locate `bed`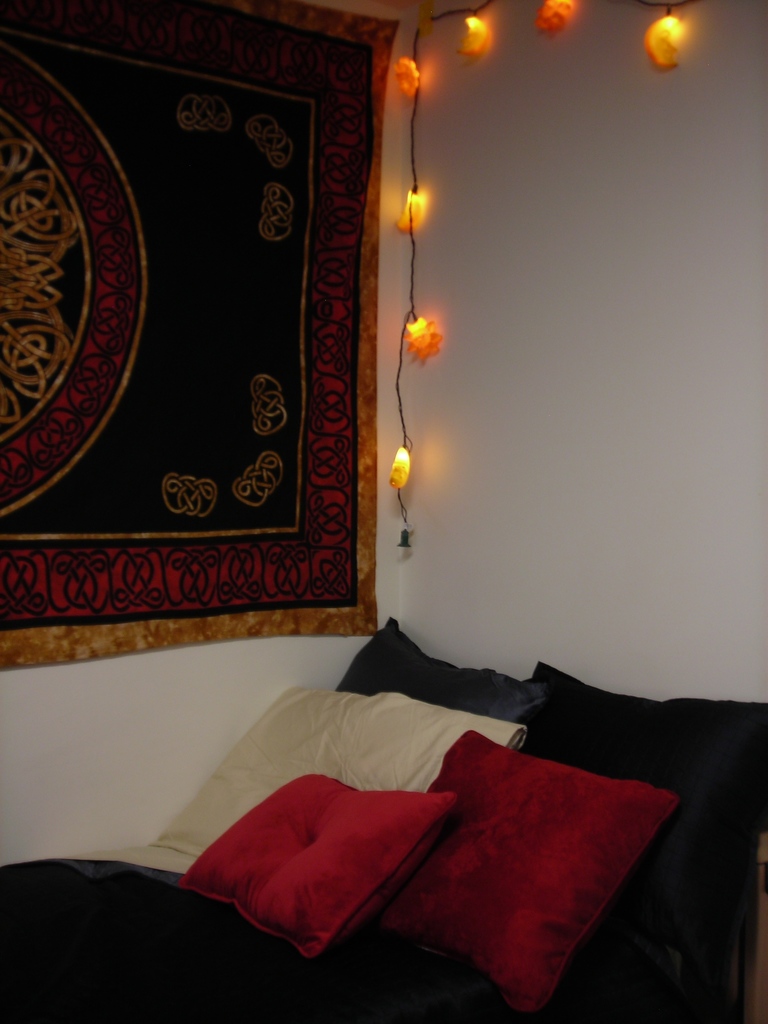
0:609:767:1023
